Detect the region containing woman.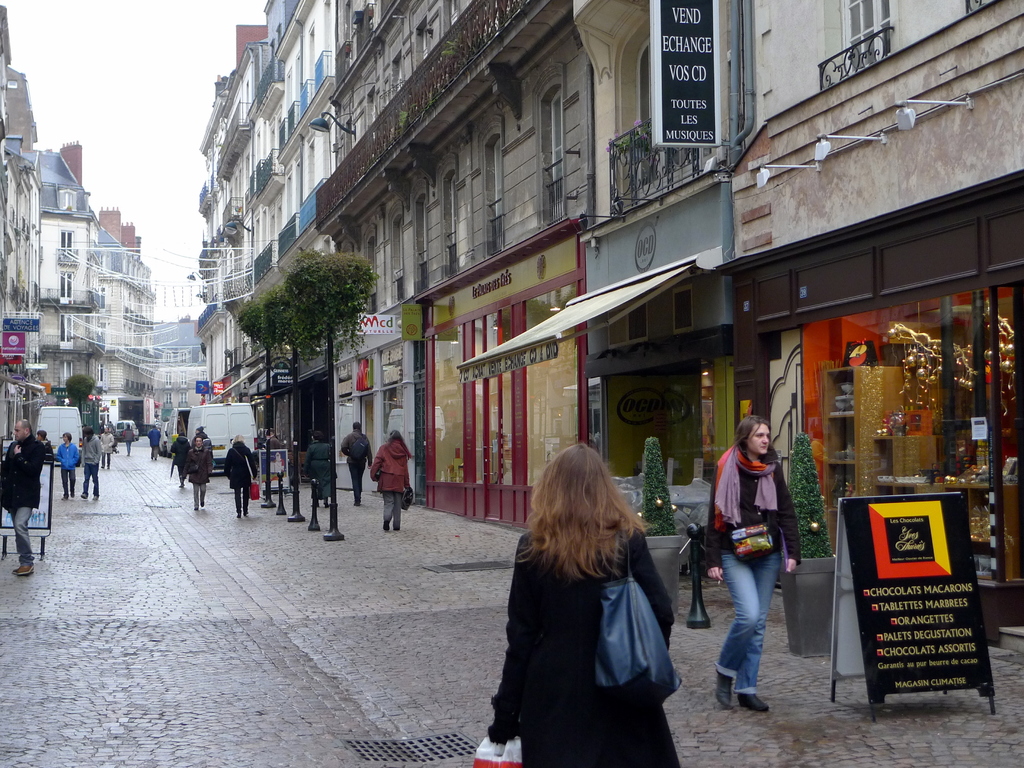
{"left": 468, "top": 459, "right": 698, "bottom": 766}.
